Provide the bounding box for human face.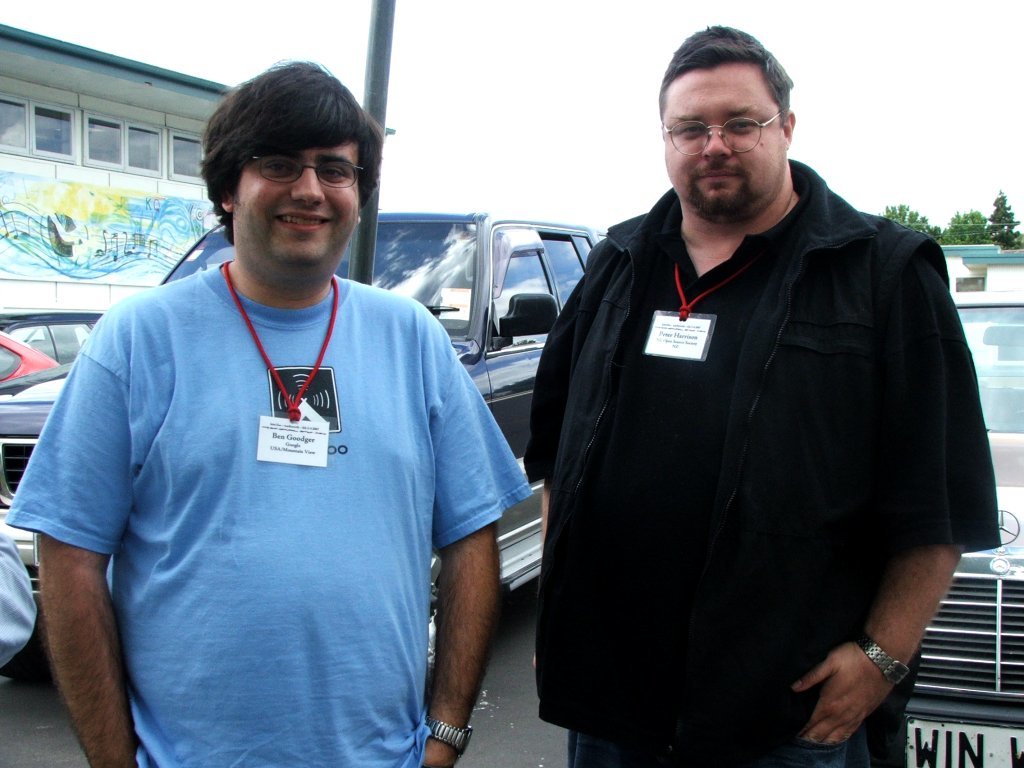
bbox=[663, 62, 784, 210].
